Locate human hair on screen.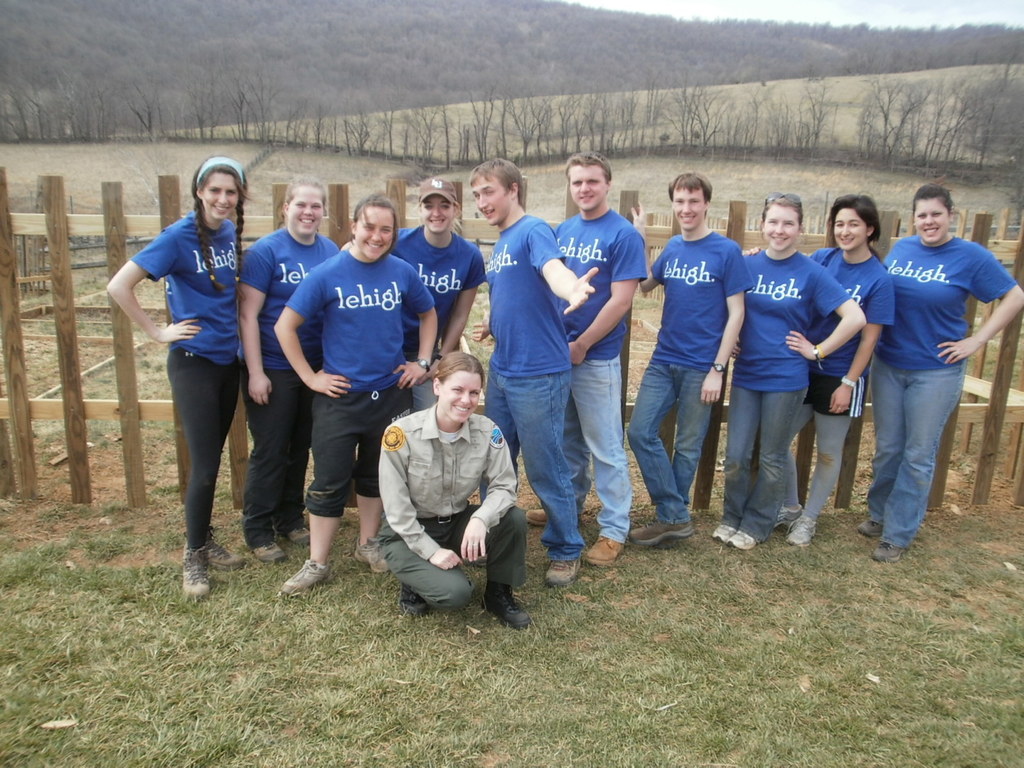
On screen at (435, 353, 485, 400).
